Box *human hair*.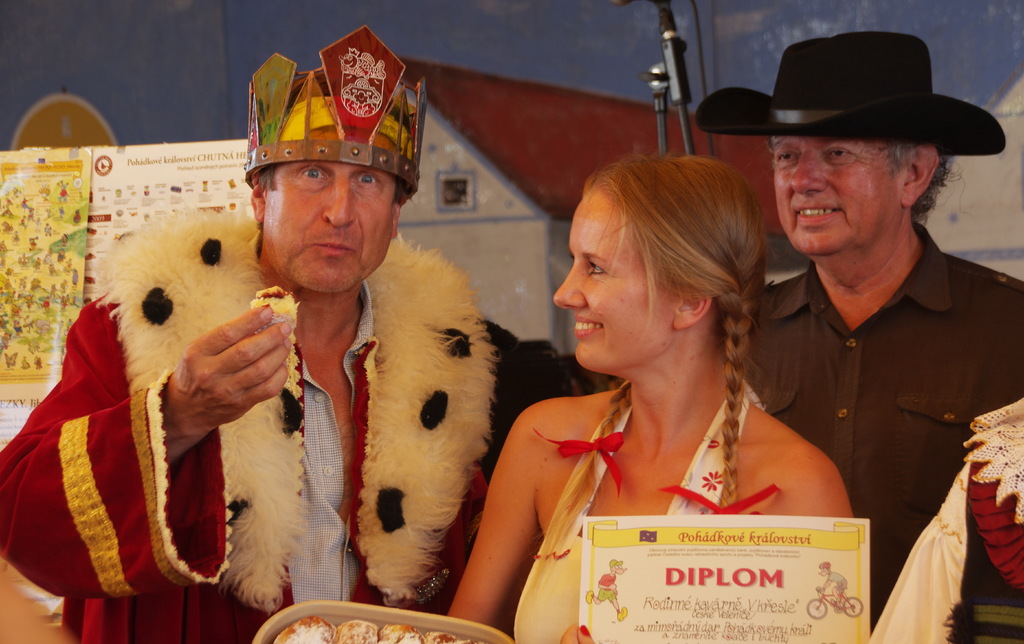
bbox=(252, 160, 418, 256).
